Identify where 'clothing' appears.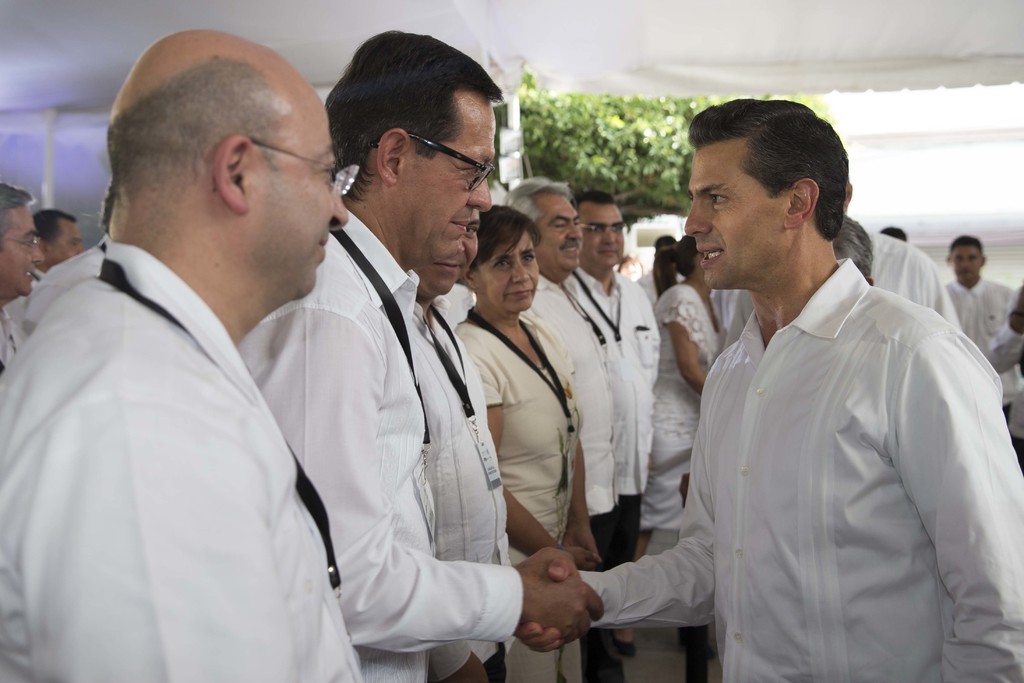
Appears at x1=0 y1=238 x2=361 y2=682.
